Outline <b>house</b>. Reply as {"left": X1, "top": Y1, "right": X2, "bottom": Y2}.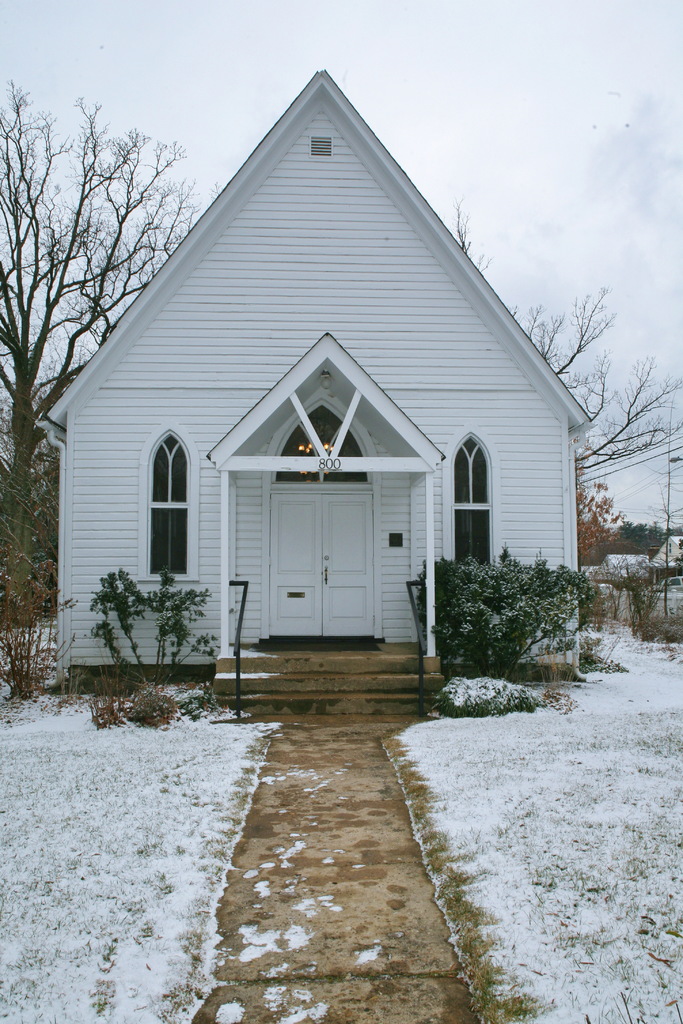
{"left": 36, "top": 69, "right": 597, "bottom": 717}.
